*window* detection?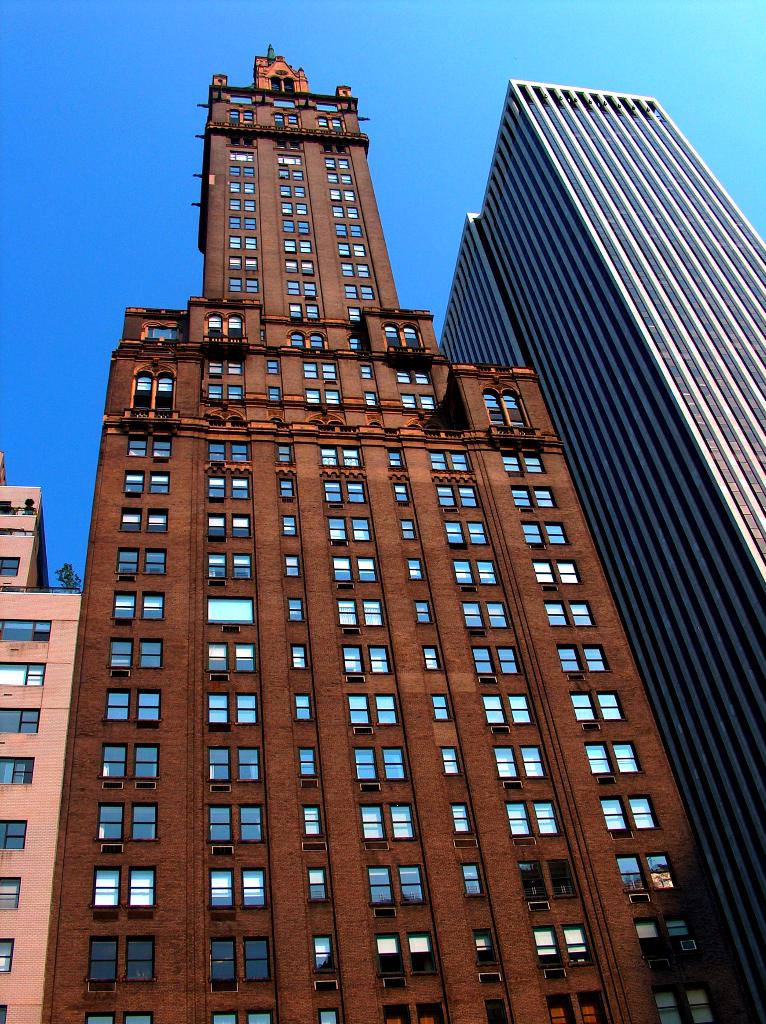
<region>411, 558, 426, 578</region>
